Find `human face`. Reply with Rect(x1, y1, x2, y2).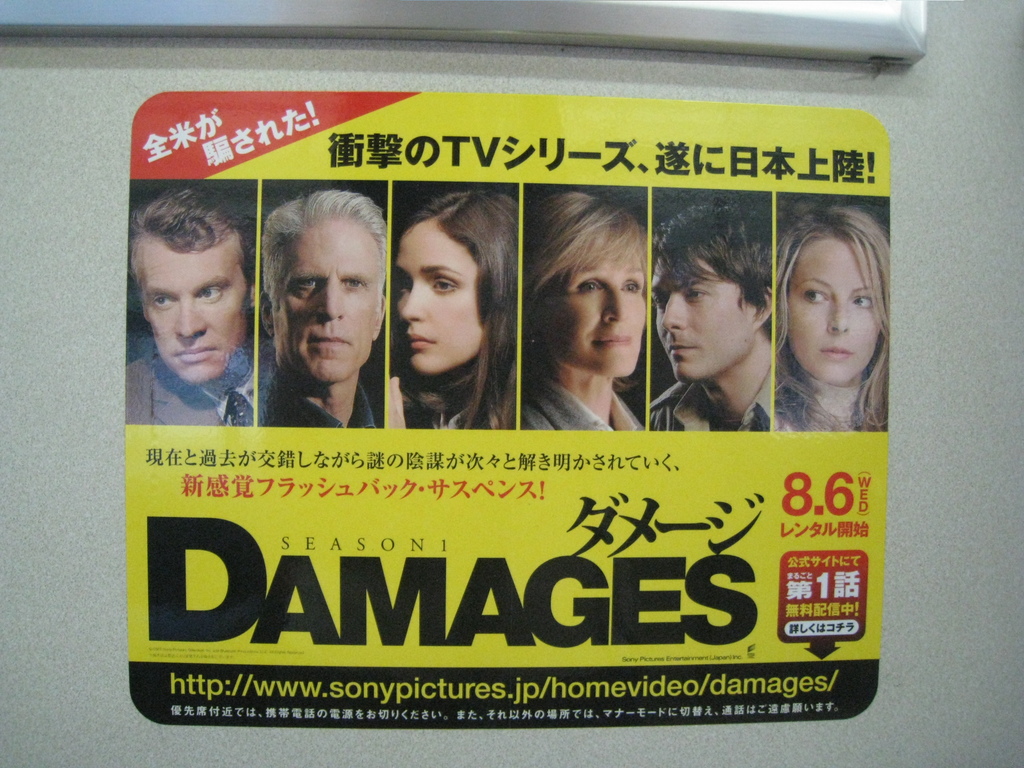
Rect(653, 257, 753, 383).
